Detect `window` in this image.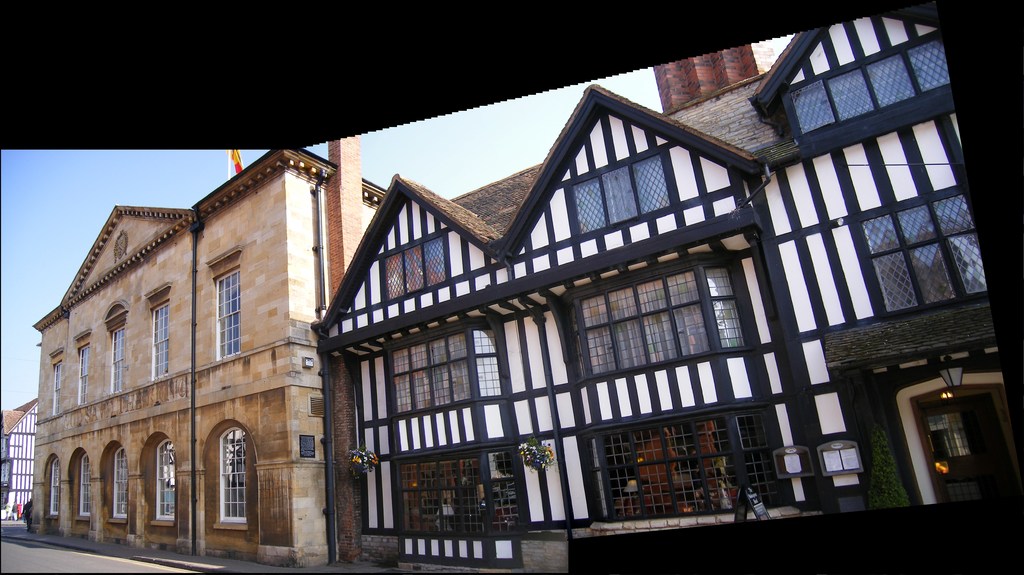
Detection: 214,274,241,354.
